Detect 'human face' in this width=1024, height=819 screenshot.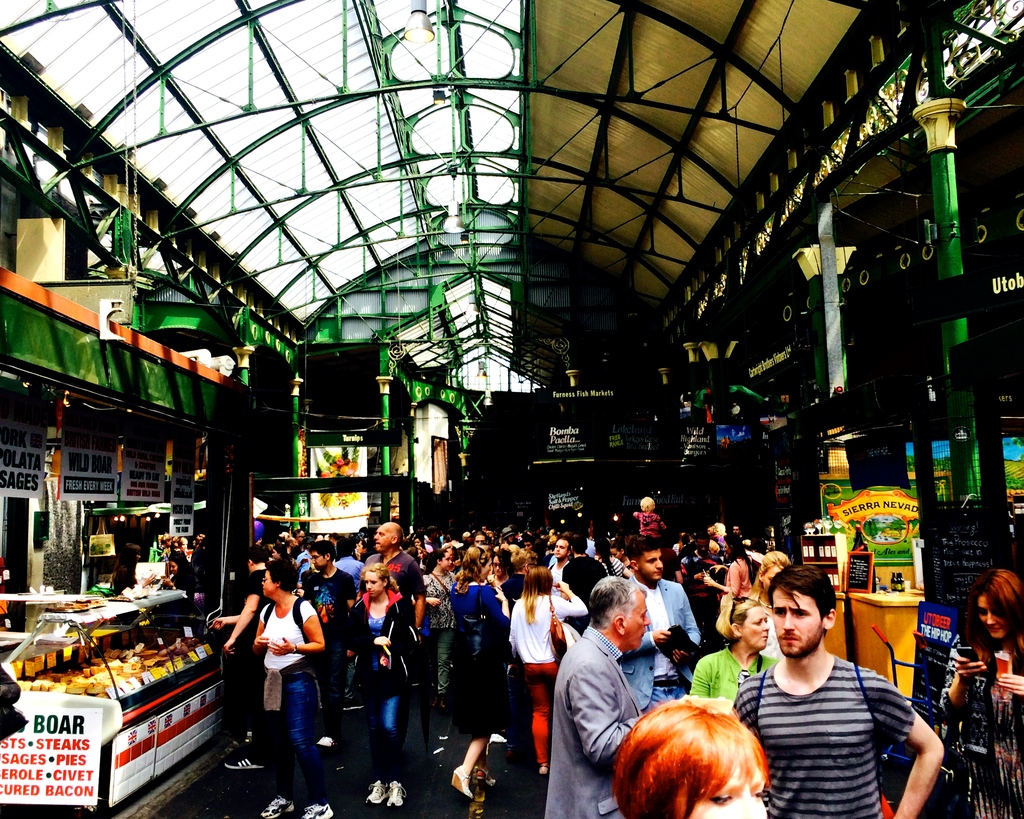
Detection: pyautogui.locateOnScreen(491, 553, 505, 577).
